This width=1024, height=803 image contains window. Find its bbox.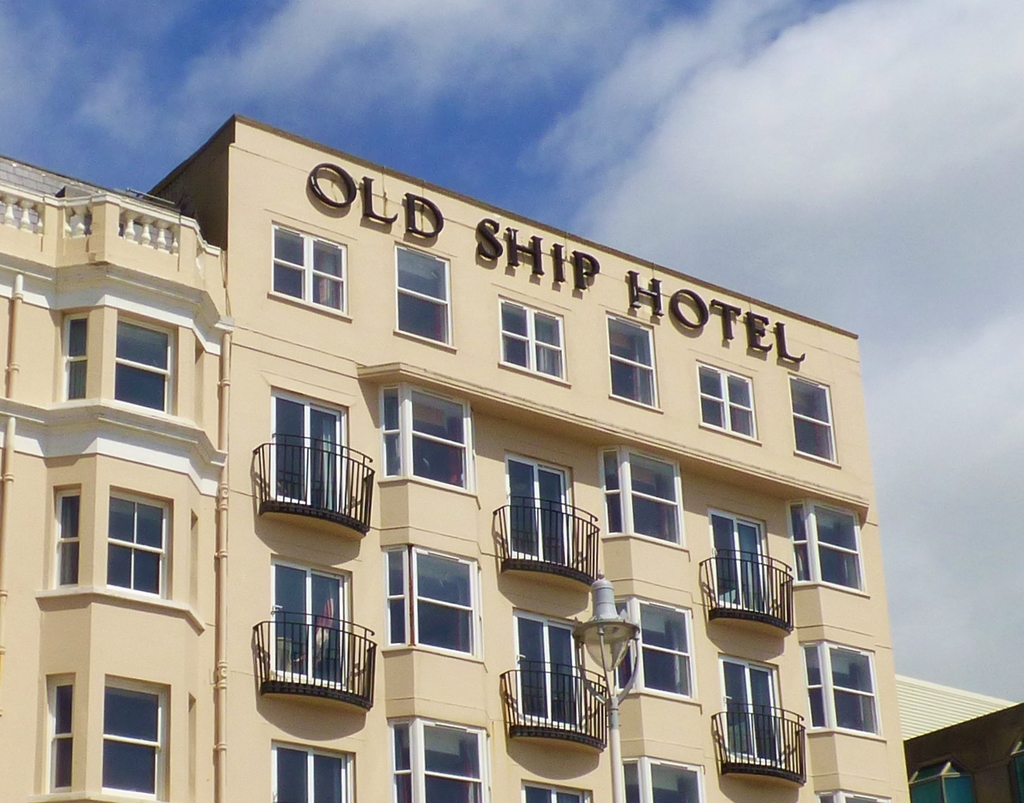
bbox(385, 712, 490, 802).
